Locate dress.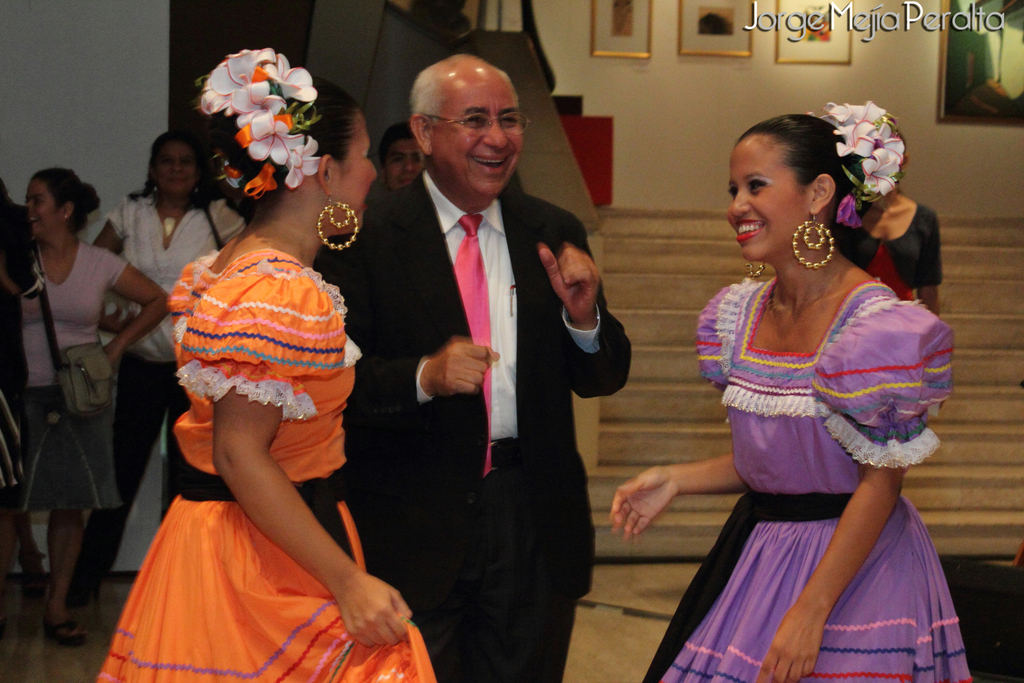
Bounding box: Rect(651, 268, 976, 682).
